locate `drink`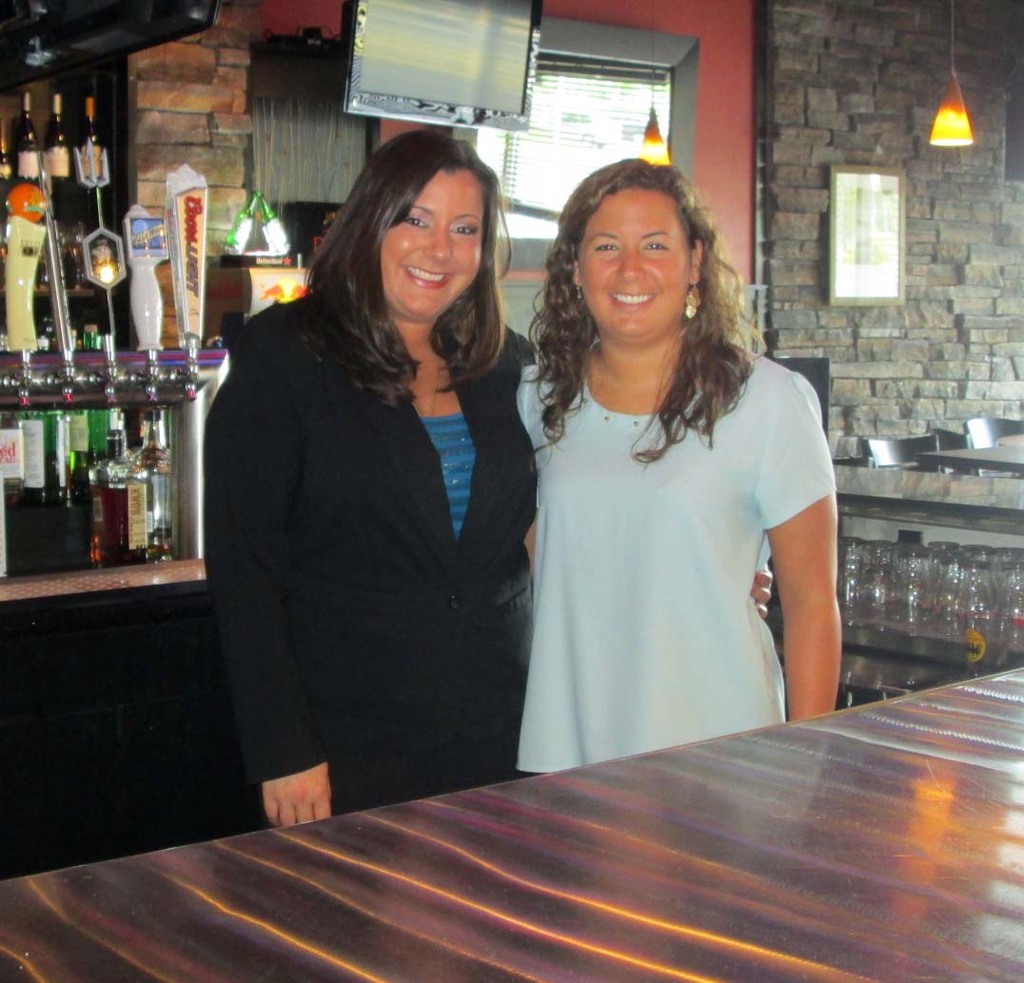
[11,88,42,185]
